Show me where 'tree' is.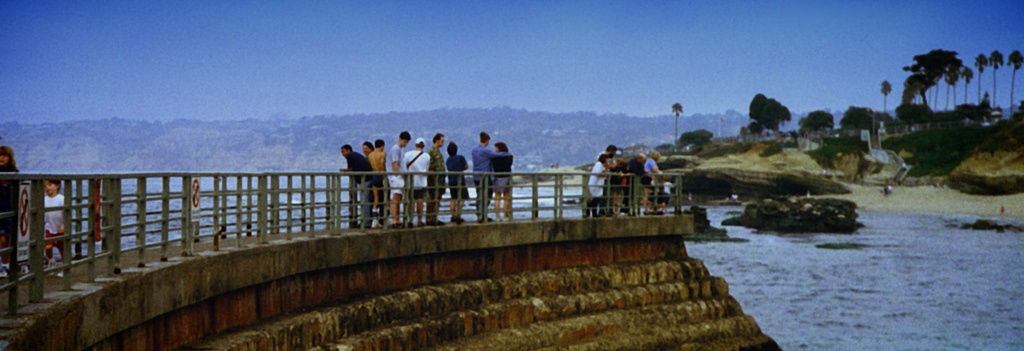
'tree' is at crop(893, 101, 932, 128).
